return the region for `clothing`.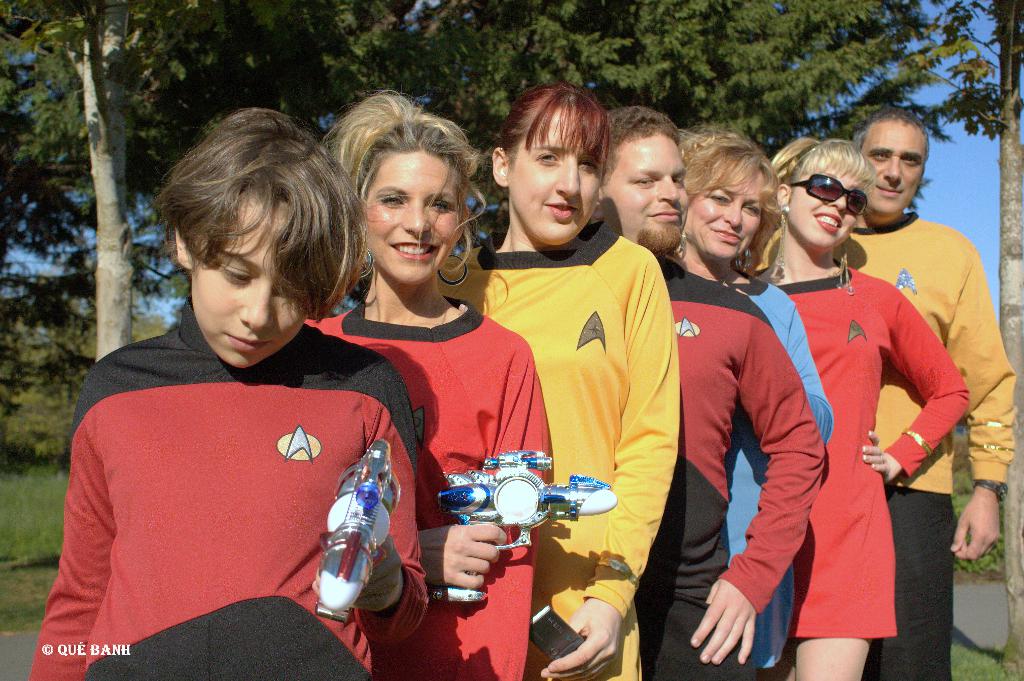
BBox(657, 252, 829, 680).
